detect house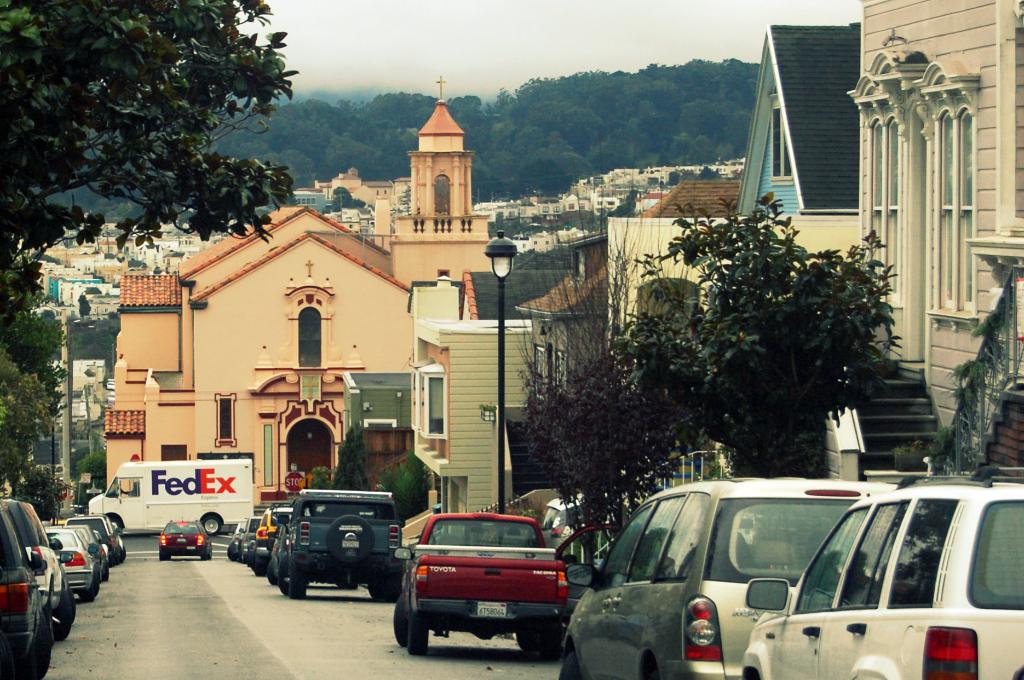
(x1=735, y1=20, x2=870, y2=352)
